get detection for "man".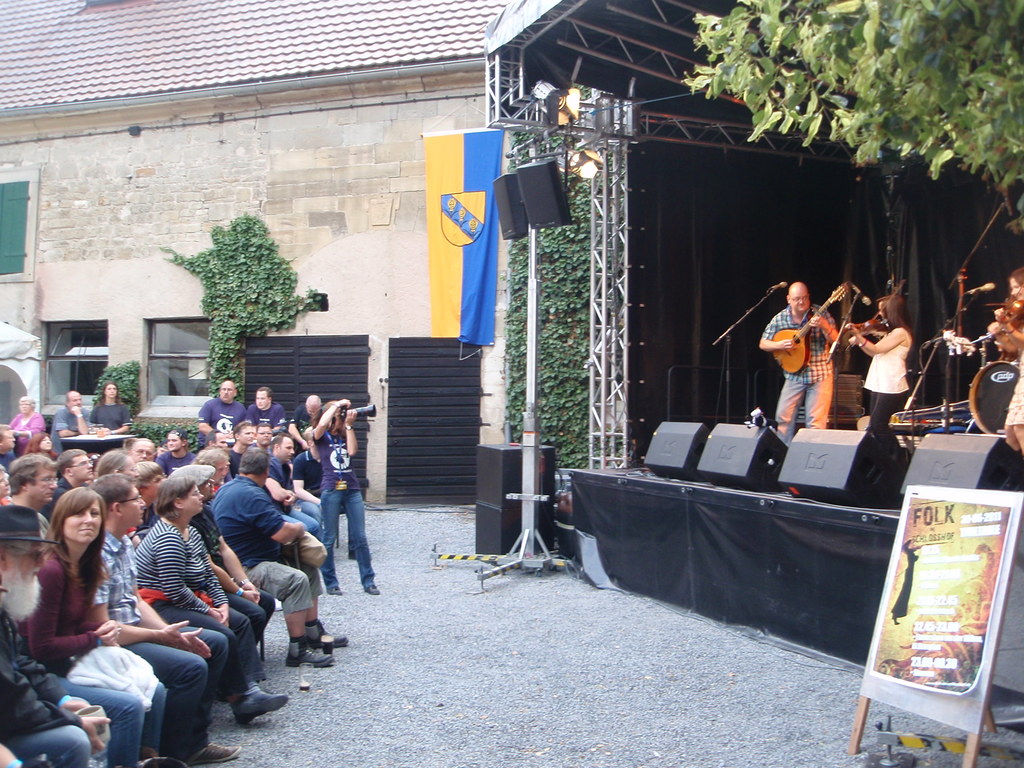
Detection: <region>753, 285, 839, 442</region>.
